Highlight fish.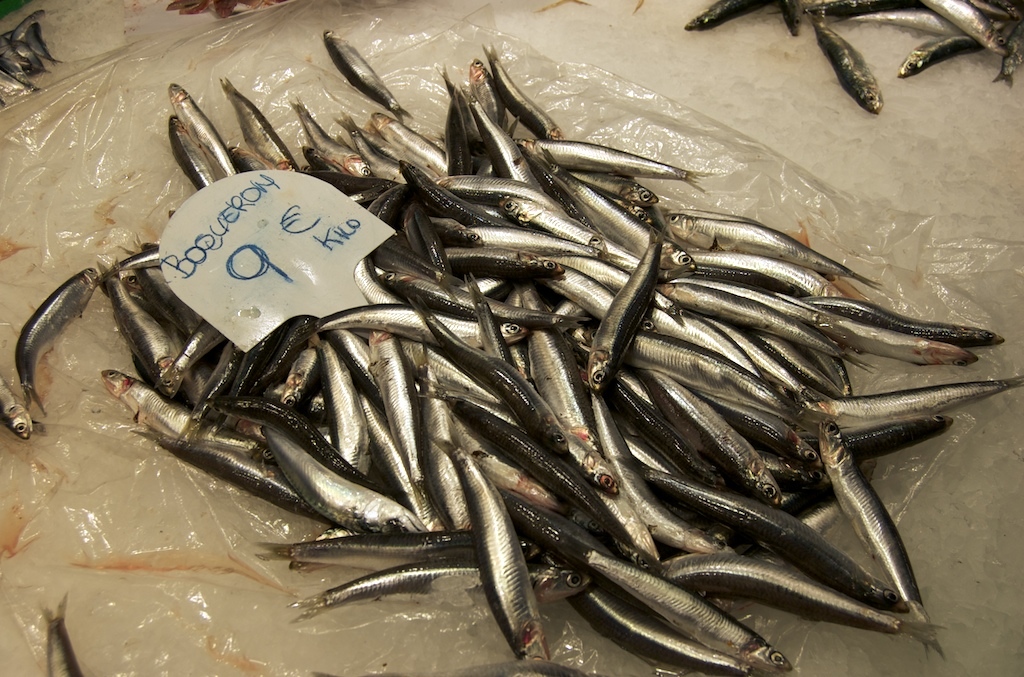
Highlighted region: bbox(523, 134, 706, 192).
